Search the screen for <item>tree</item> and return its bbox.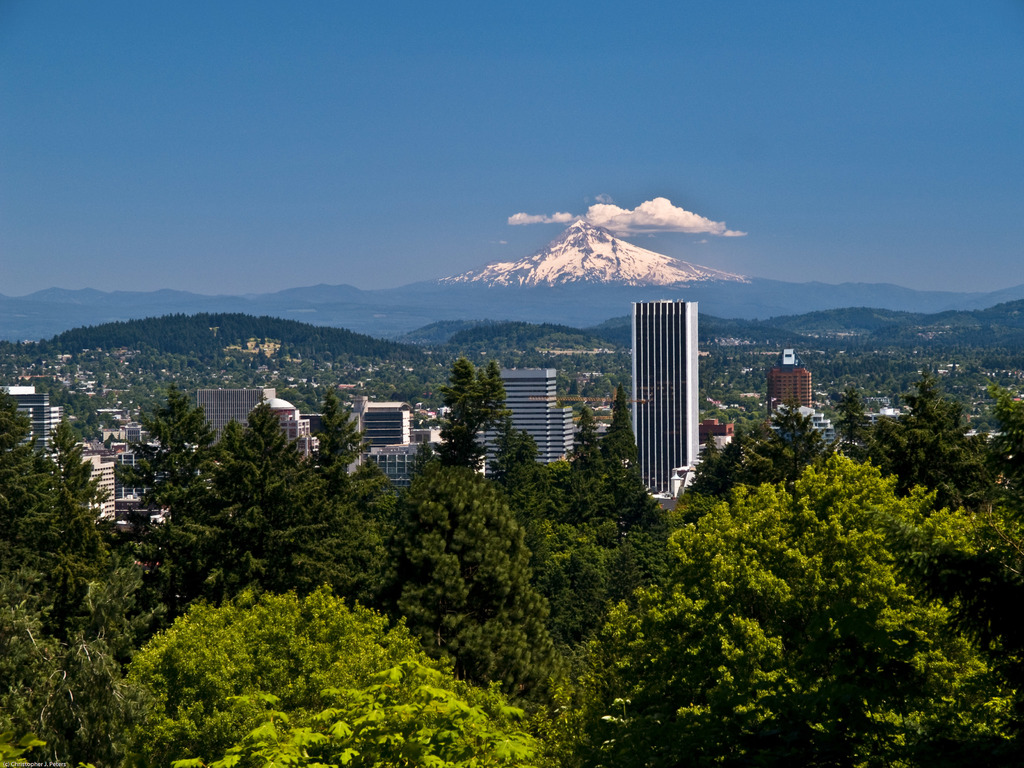
Found: (left=483, top=415, right=568, bottom=538).
